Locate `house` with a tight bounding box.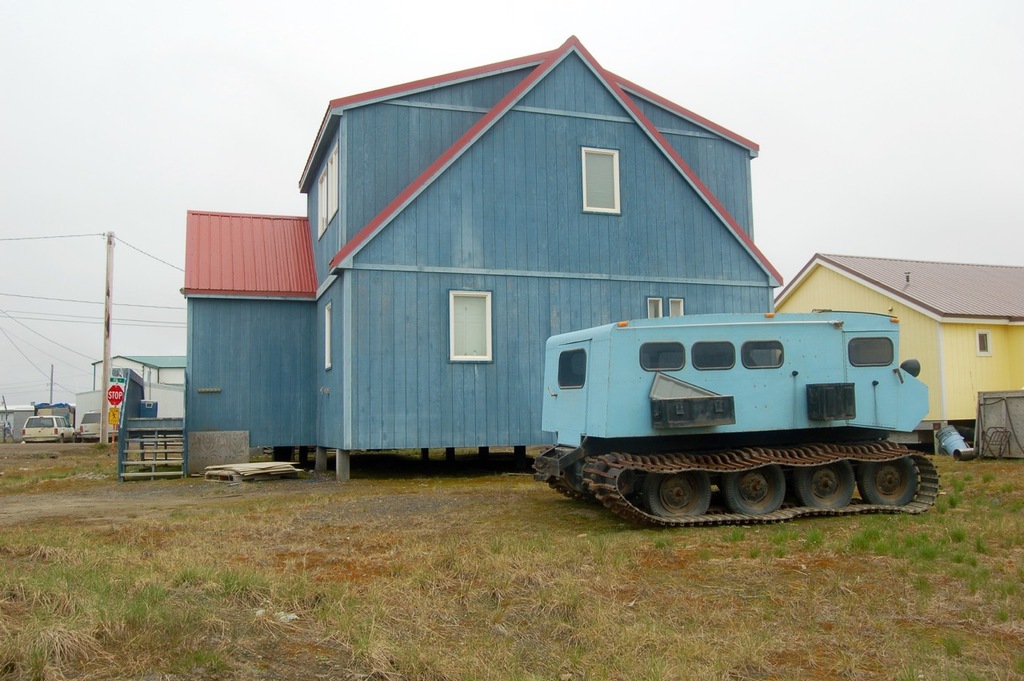
168:210:353:463.
